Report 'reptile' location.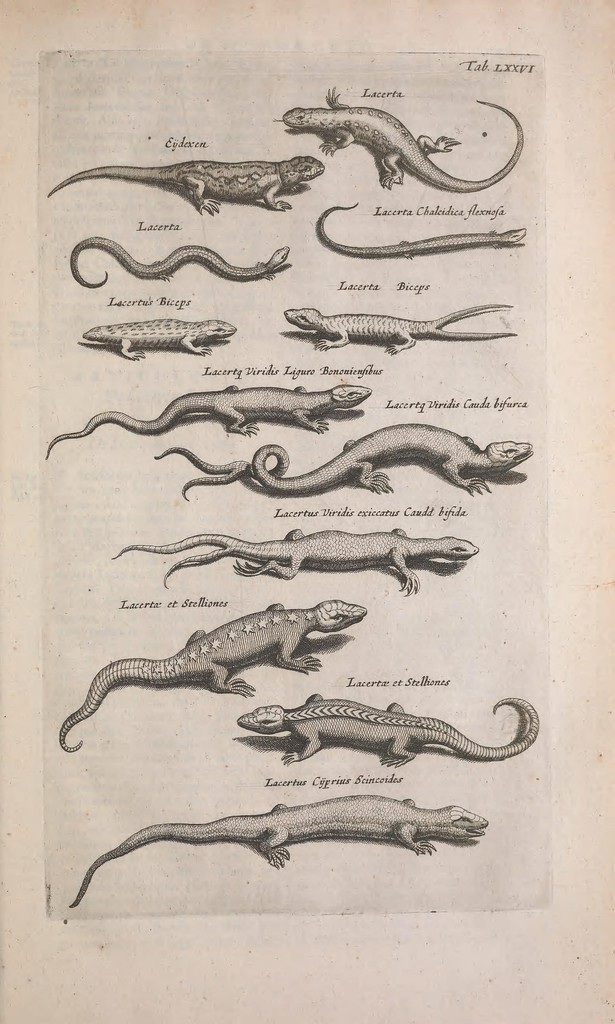
Report: 158:417:538:504.
